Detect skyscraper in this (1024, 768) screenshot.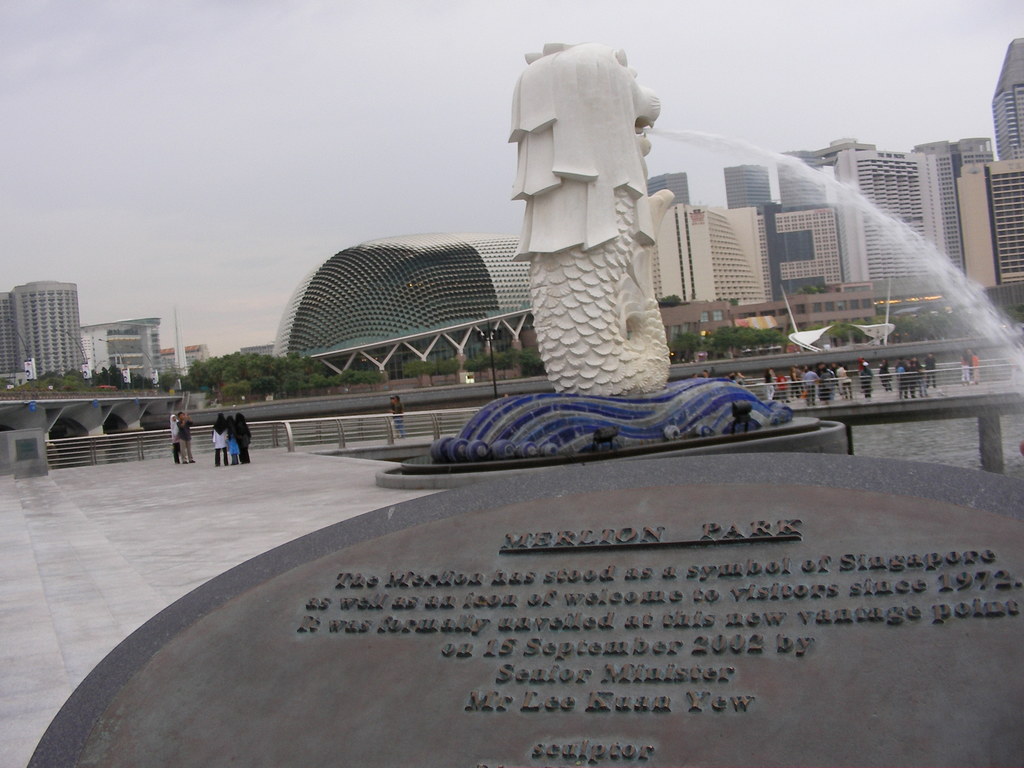
Detection: box(720, 163, 785, 209).
